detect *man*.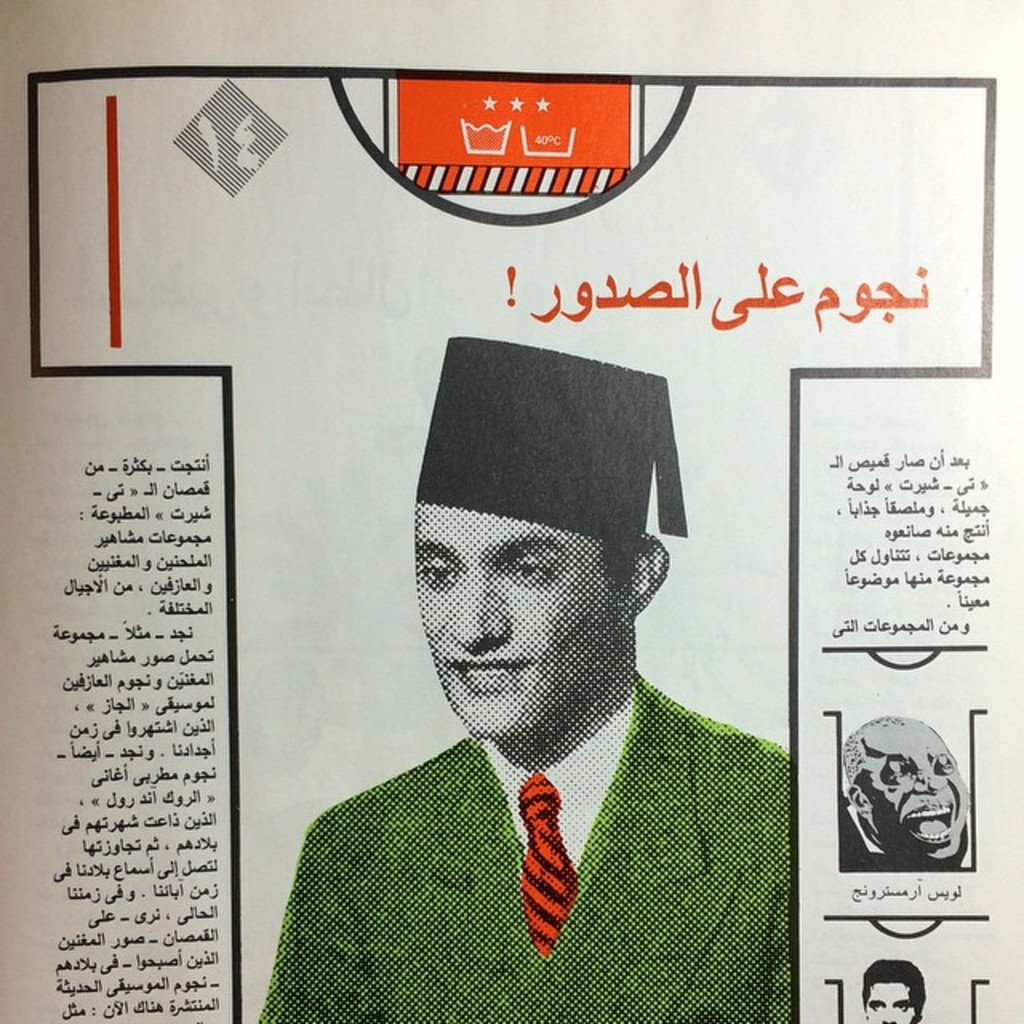
Detected at l=864, t=958, r=930, b=1022.
